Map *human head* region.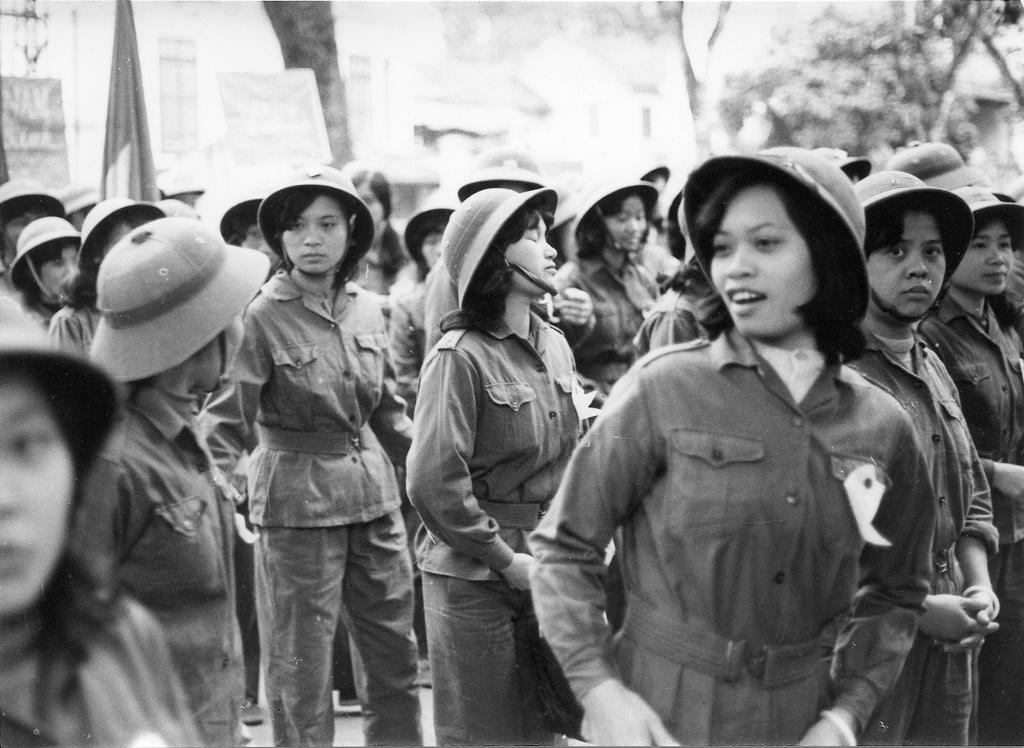
Mapped to bbox=[415, 207, 453, 271].
